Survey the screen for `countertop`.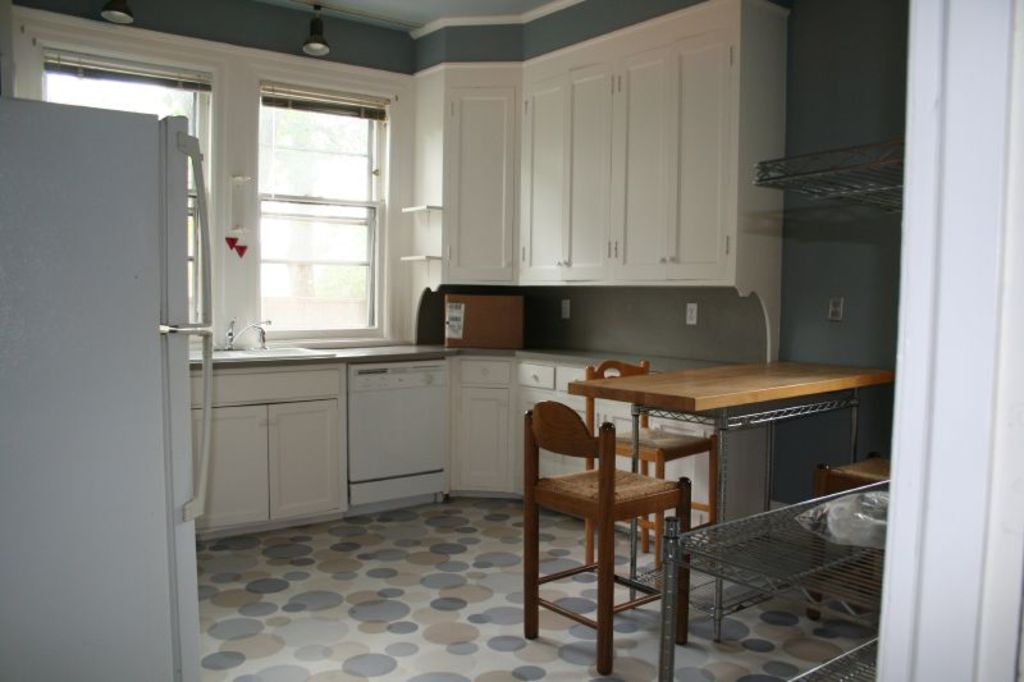
Survey found: [188, 338, 745, 366].
